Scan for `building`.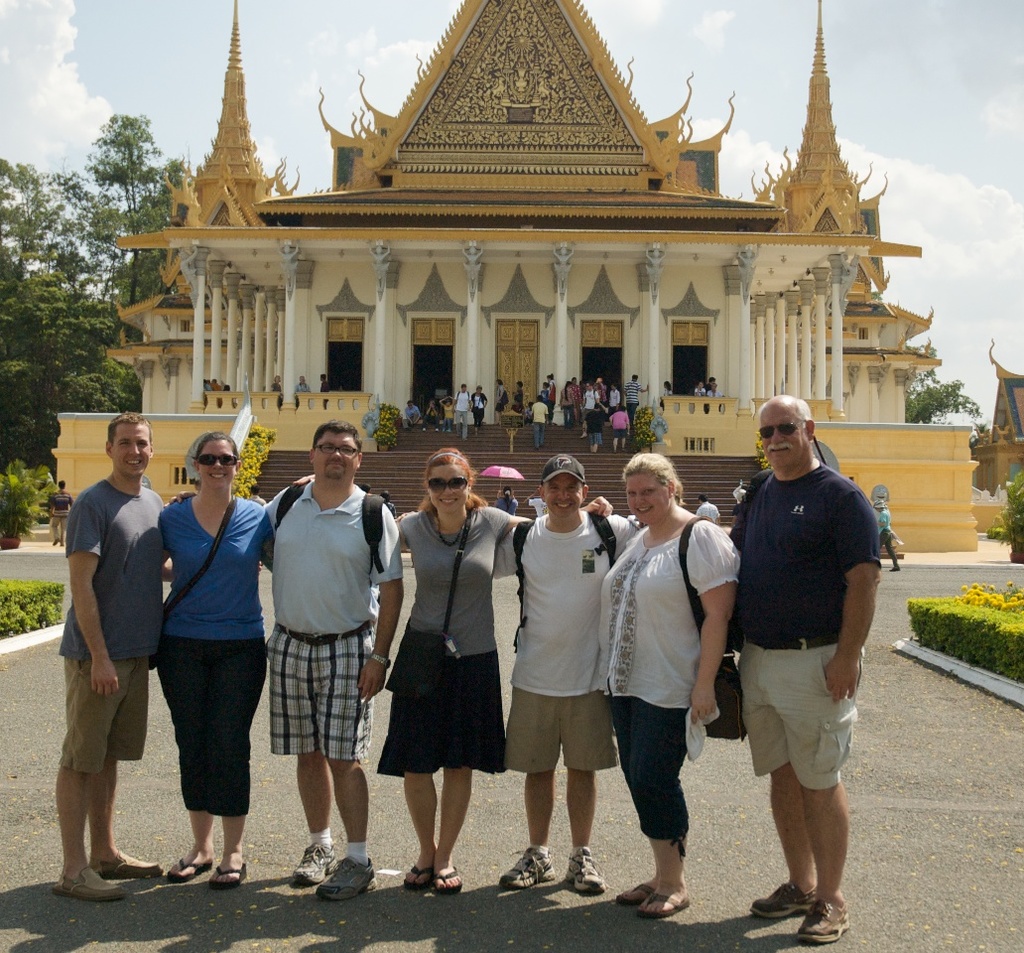
Scan result: {"x1": 975, "y1": 338, "x2": 1023, "y2": 493}.
